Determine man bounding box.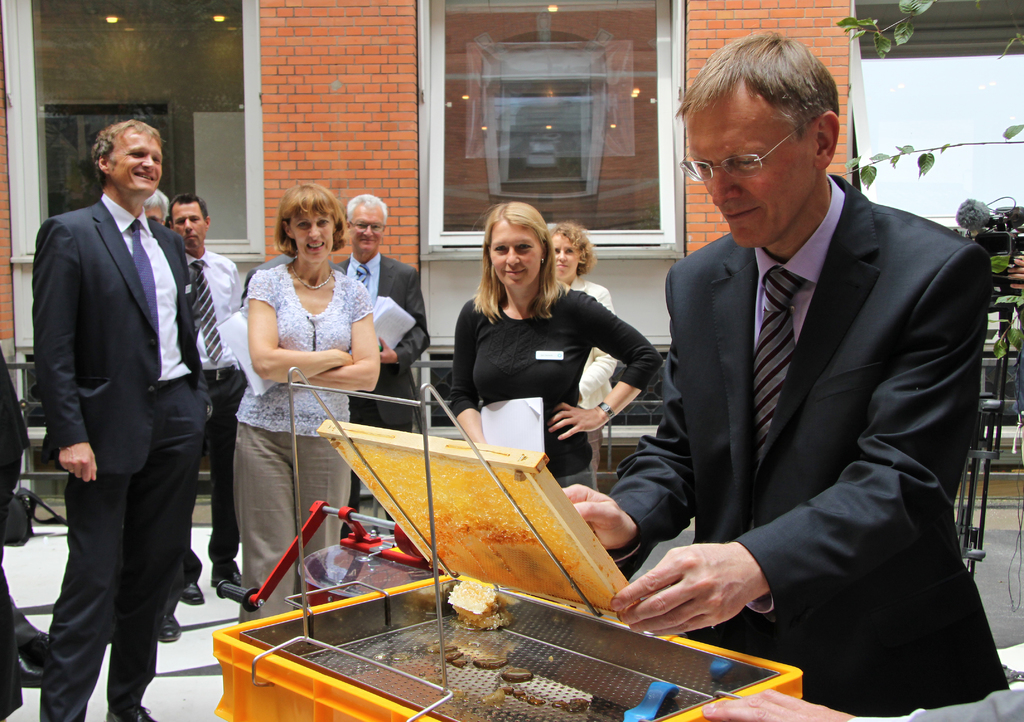
Determined: [168,193,244,603].
